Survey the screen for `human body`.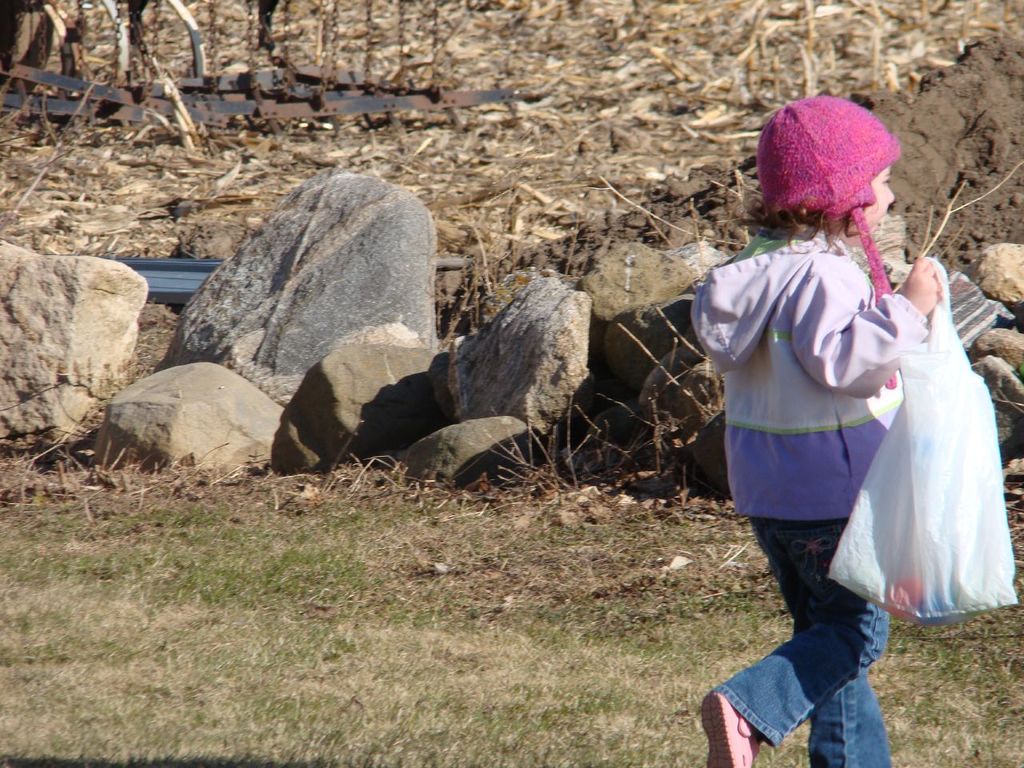
Survey found: bbox(693, 87, 942, 767).
